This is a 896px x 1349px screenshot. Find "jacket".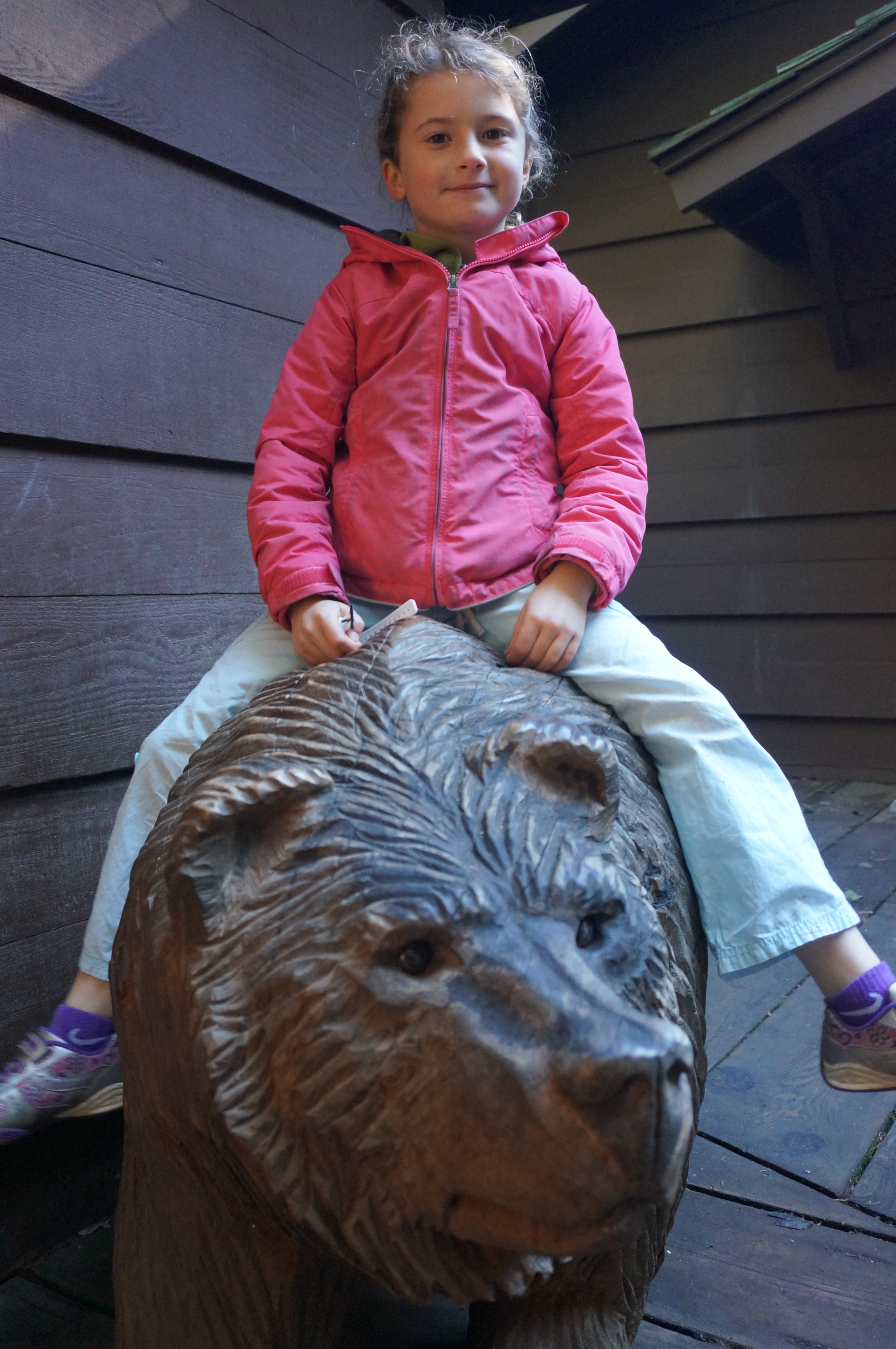
Bounding box: <region>72, 50, 170, 162</region>.
